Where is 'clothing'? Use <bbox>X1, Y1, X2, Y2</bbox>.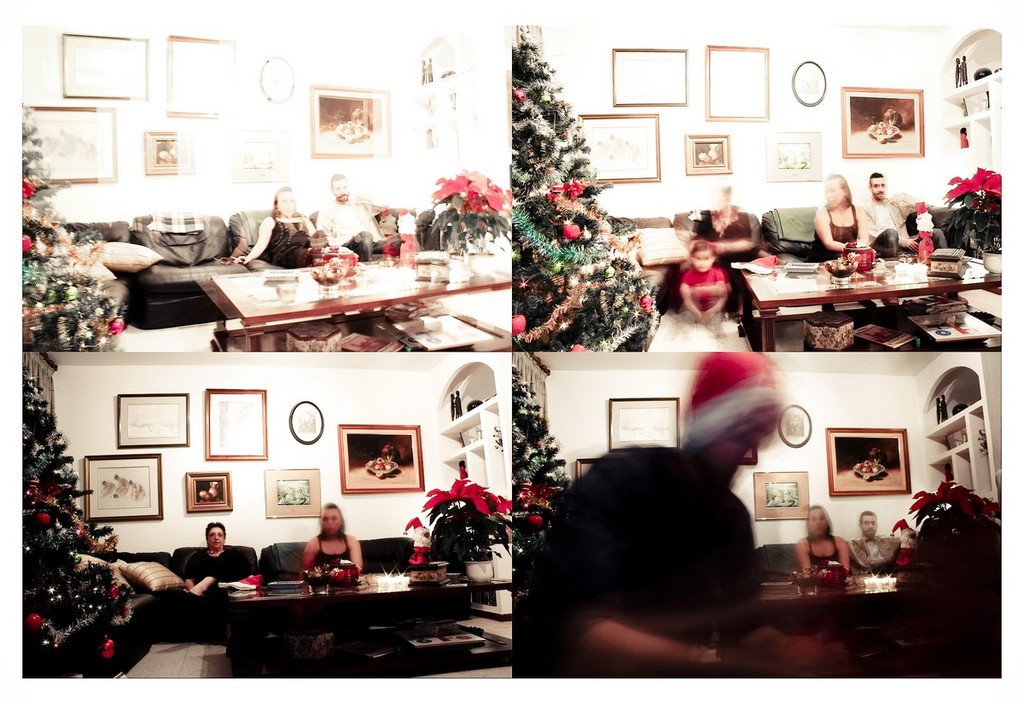
<bbox>314, 198, 403, 261</bbox>.
